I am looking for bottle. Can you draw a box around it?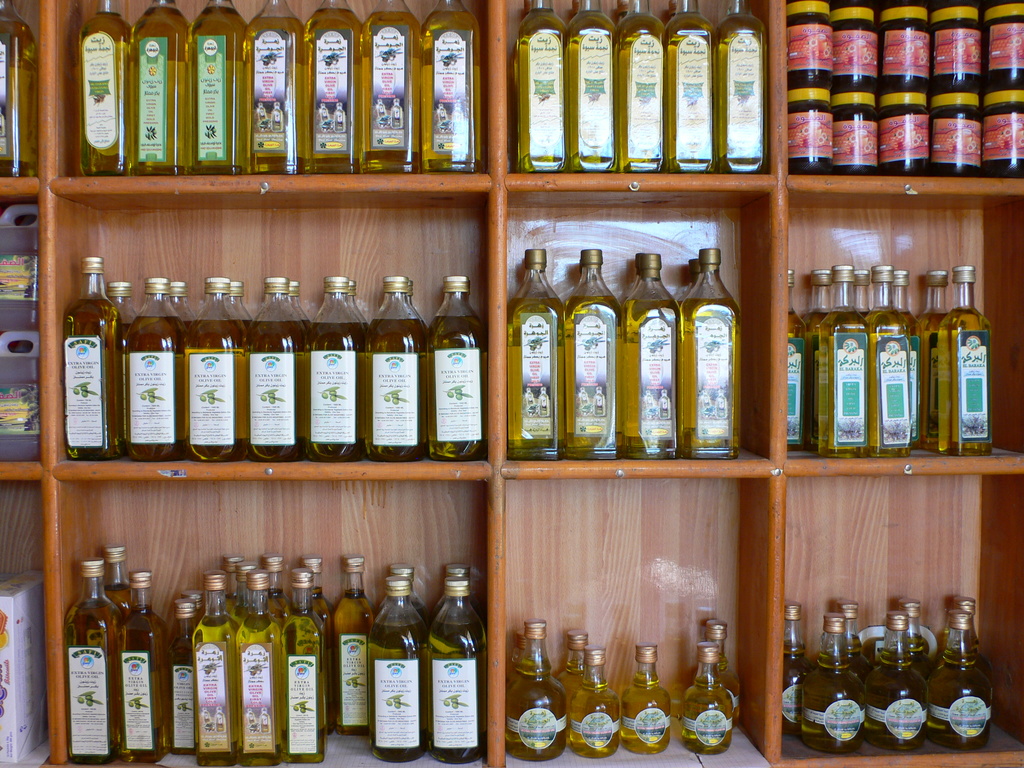
Sure, the bounding box is left=509, top=623, right=565, bottom=761.
